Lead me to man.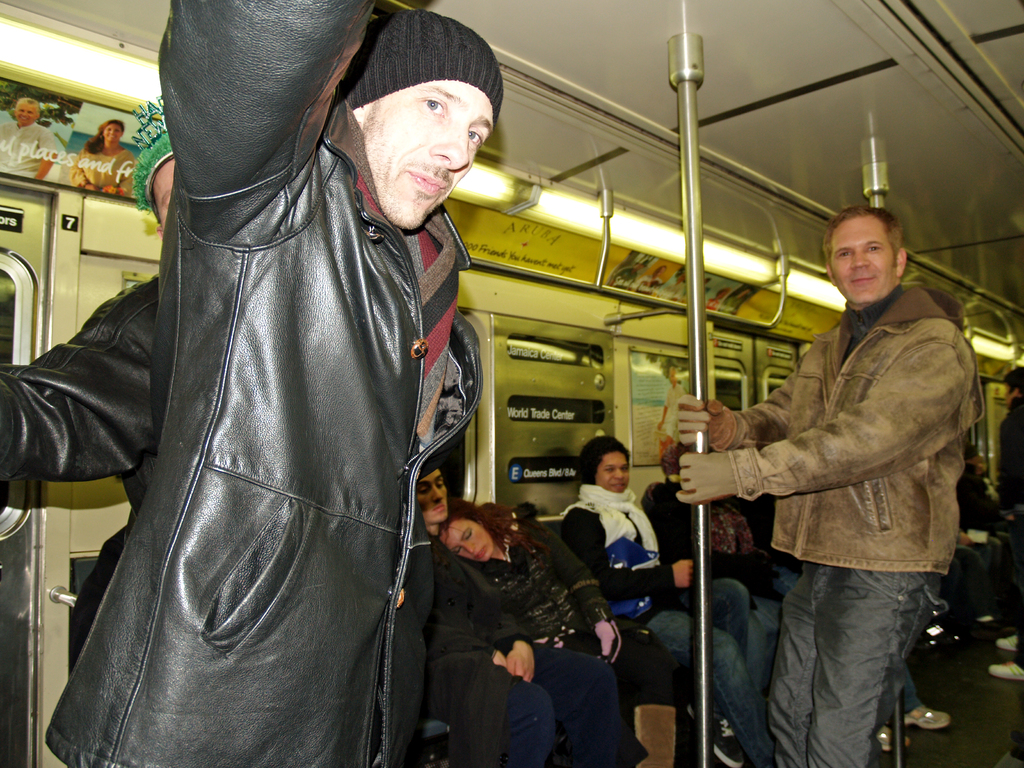
Lead to [left=638, top=433, right=778, bottom=670].
